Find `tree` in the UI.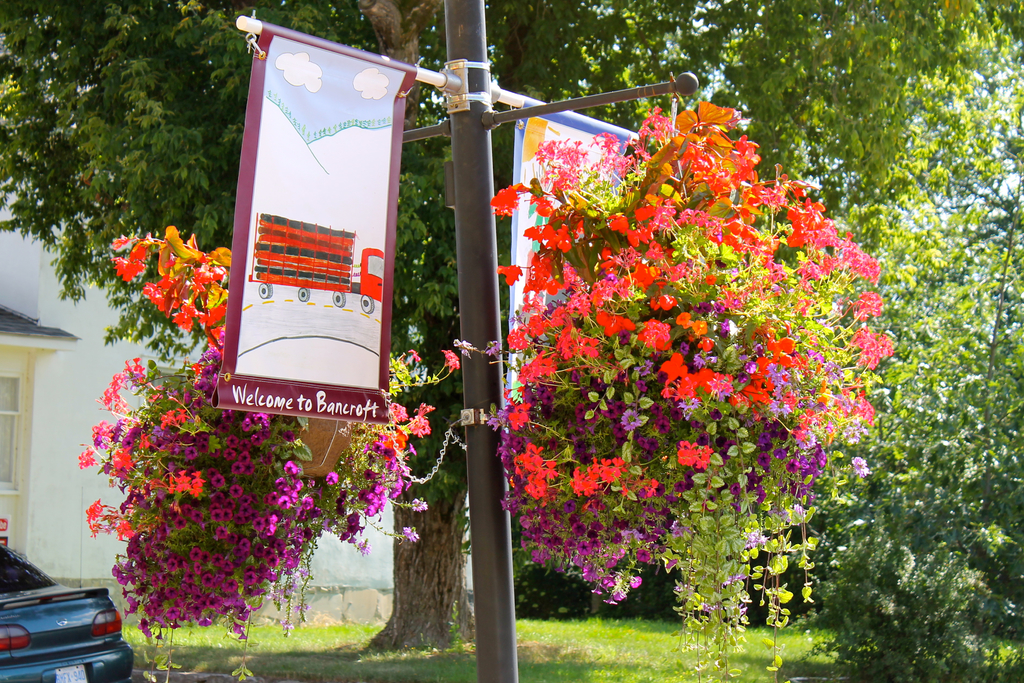
UI element at left=664, top=0, right=1021, bottom=679.
